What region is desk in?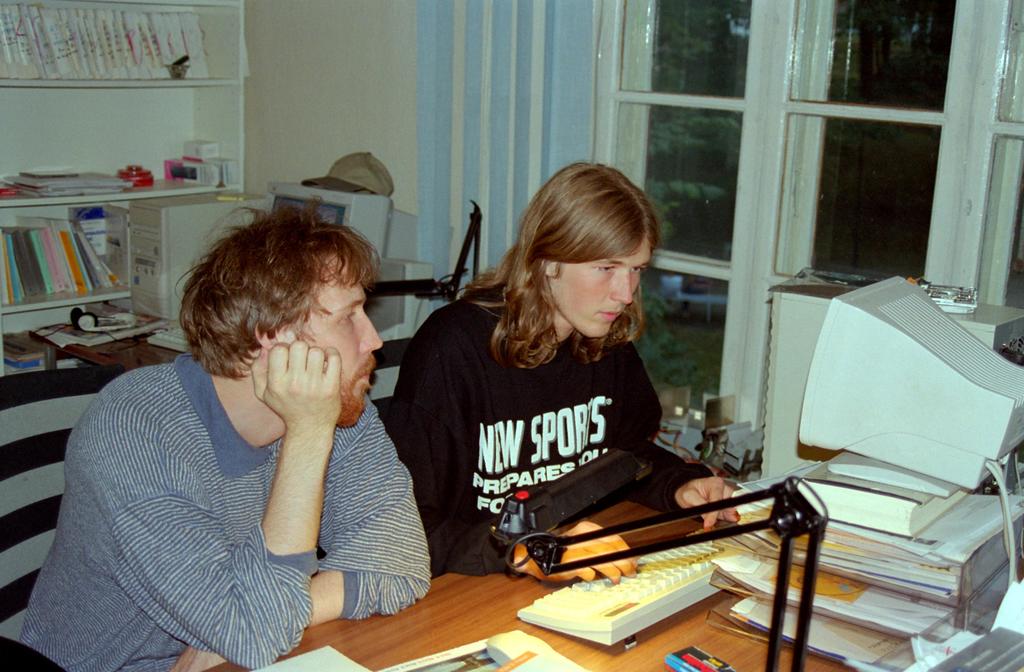
{"x1": 209, "y1": 502, "x2": 858, "y2": 670}.
